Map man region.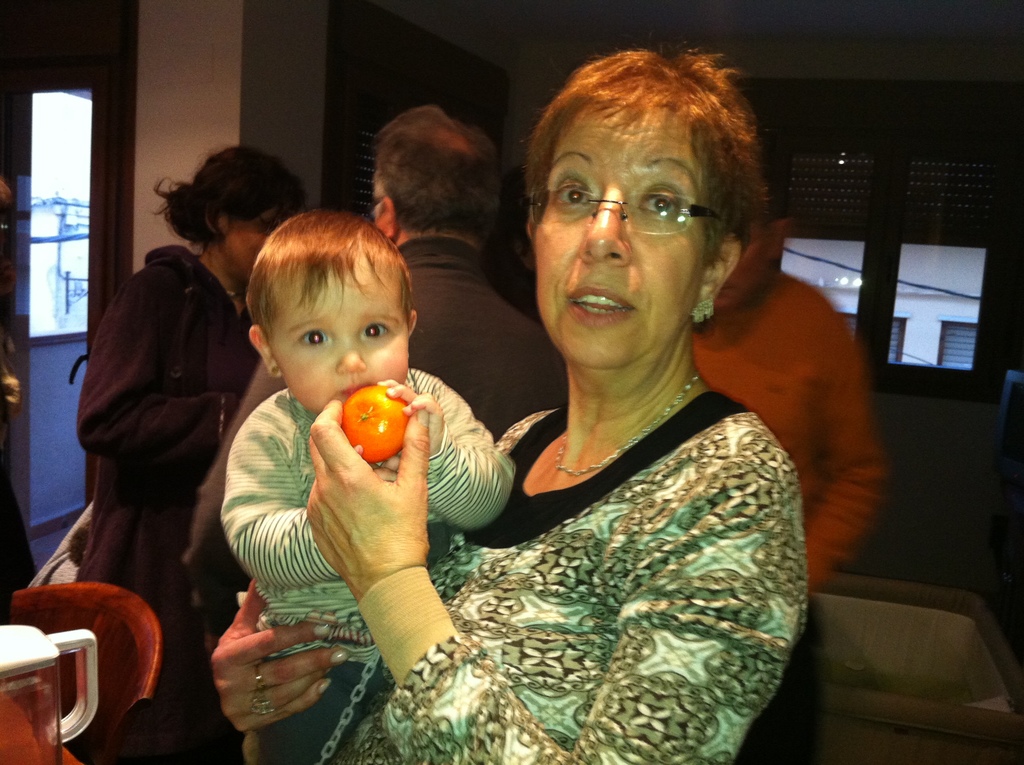
Mapped to locate(691, 180, 893, 764).
